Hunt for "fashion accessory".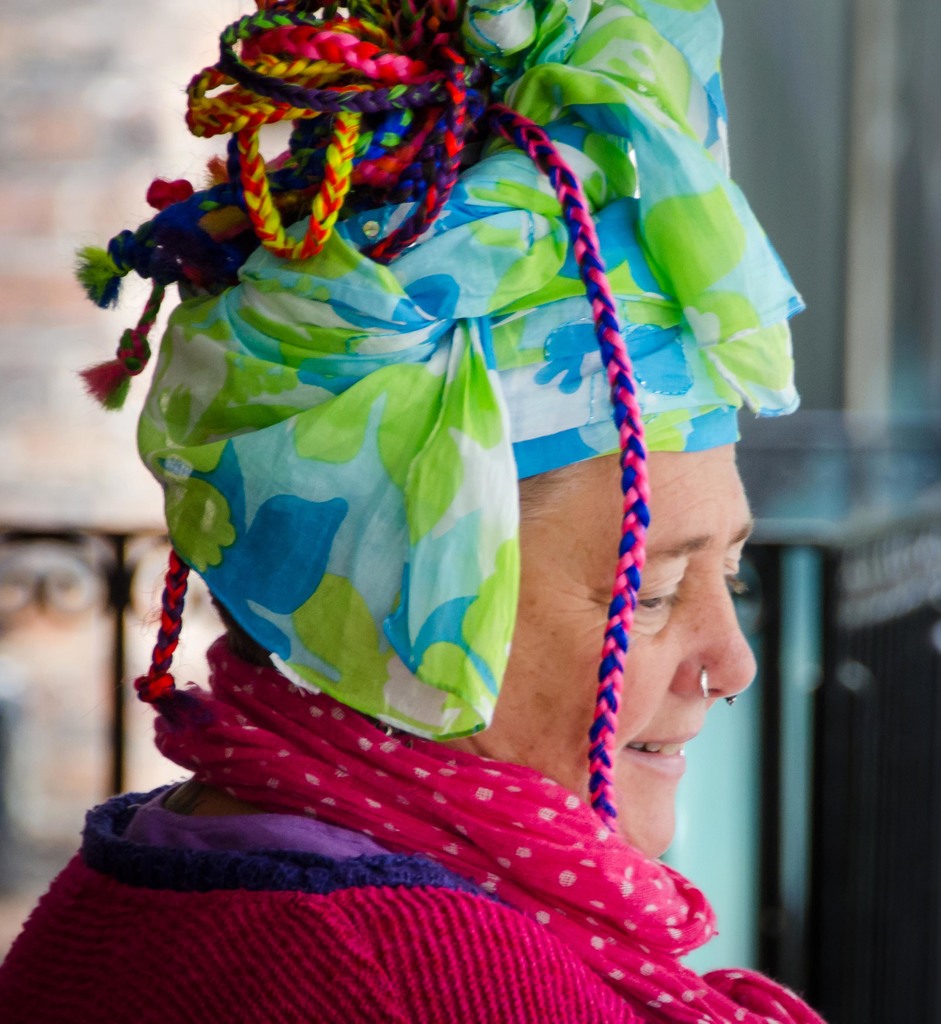
Hunted down at 71 0 809 838.
